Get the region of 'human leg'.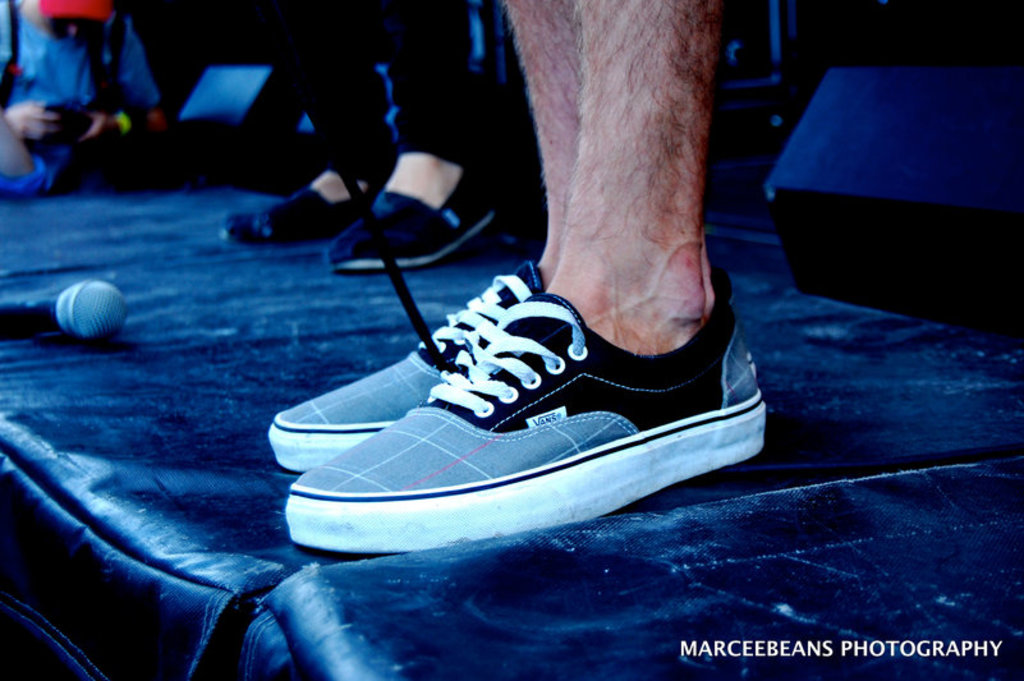
select_region(220, 5, 501, 268).
